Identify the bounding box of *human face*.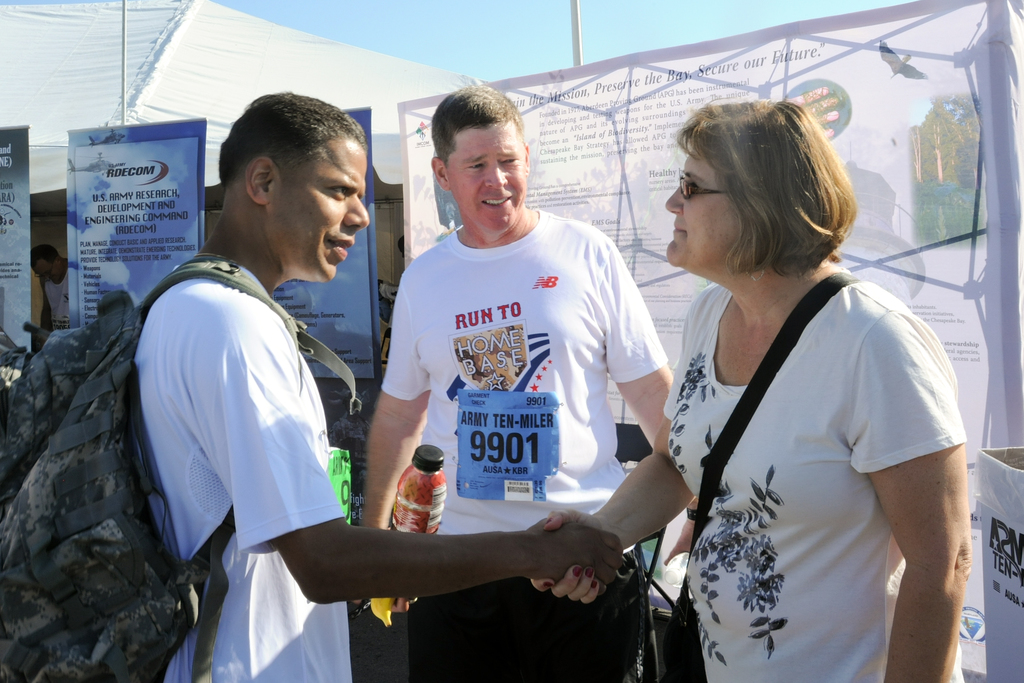
bbox=(36, 252, 69, 283).
